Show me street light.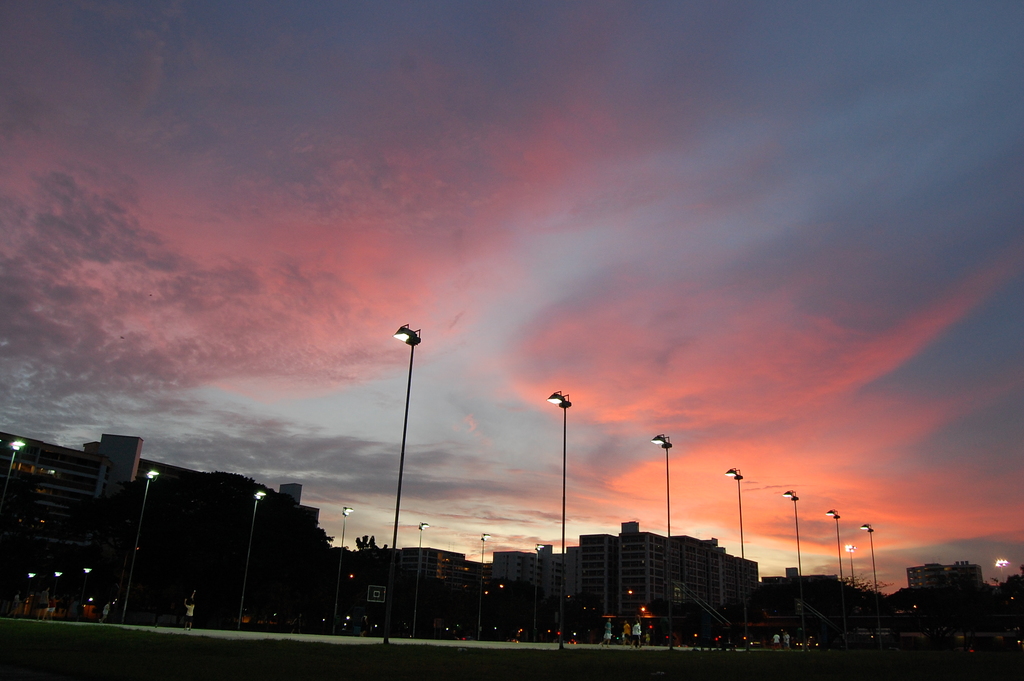
street light is here: x1=474 y1=534 x2=487 y2=641.
